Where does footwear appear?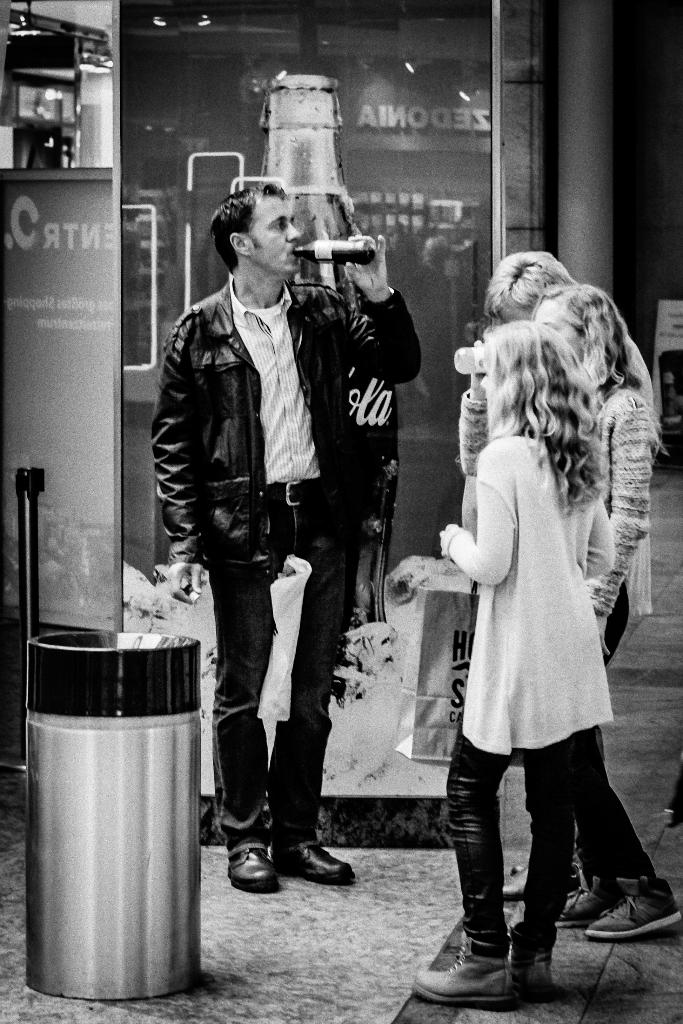
Appears at [x1=410, y1=935, x2=509, y2=1007].
